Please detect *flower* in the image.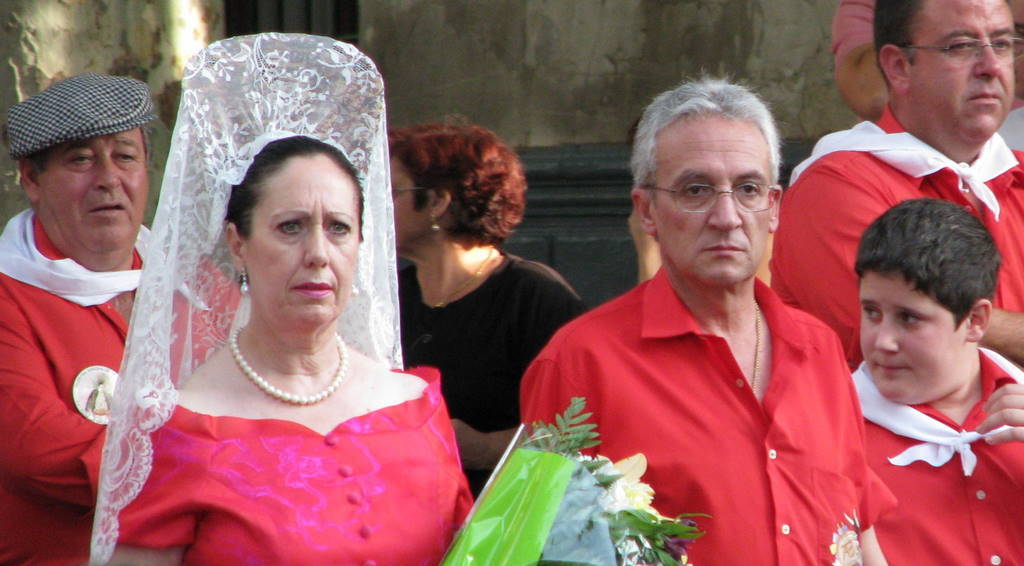
<region>607, 453, 645, 478</region>.
